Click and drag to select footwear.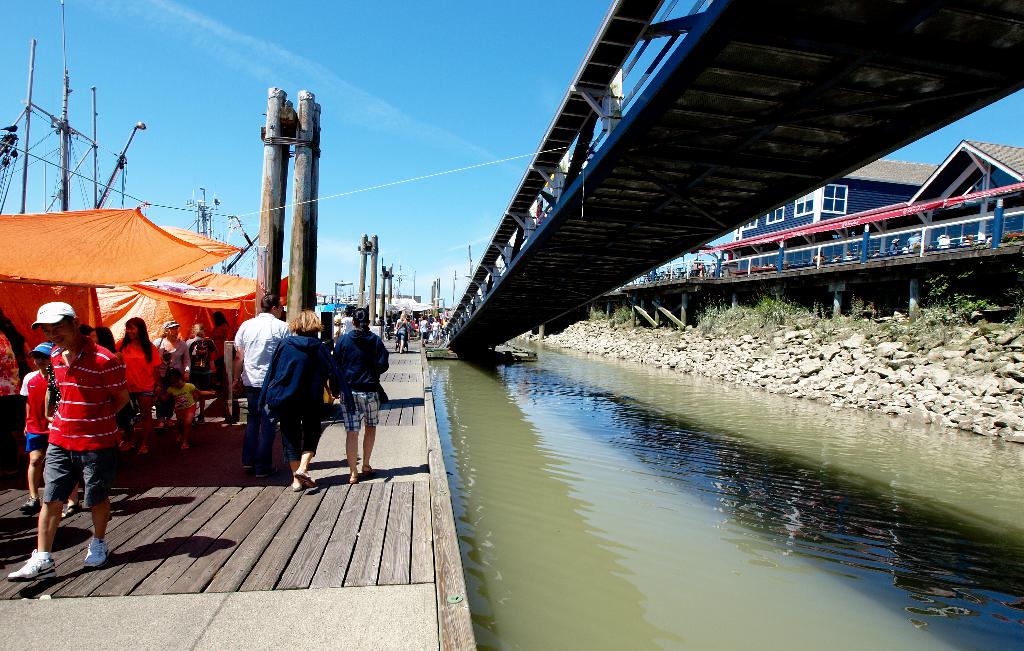
Selection: Rect(137, 442, 150, 454).
